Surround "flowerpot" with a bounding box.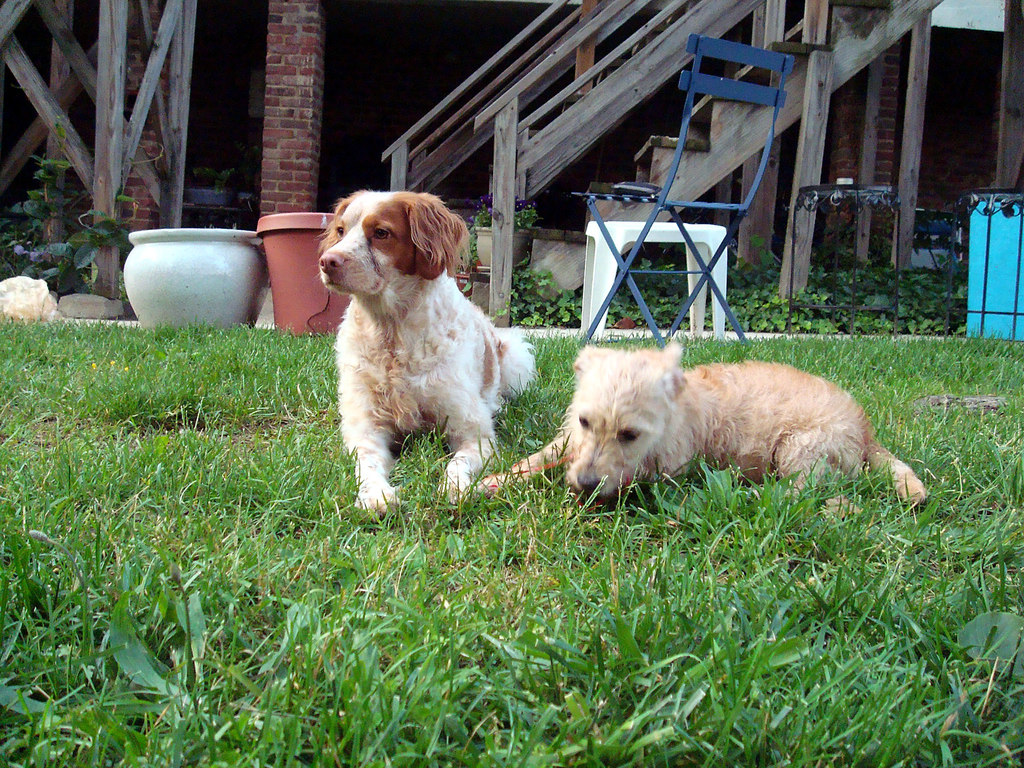
rect(253, 208, 353, 335).
